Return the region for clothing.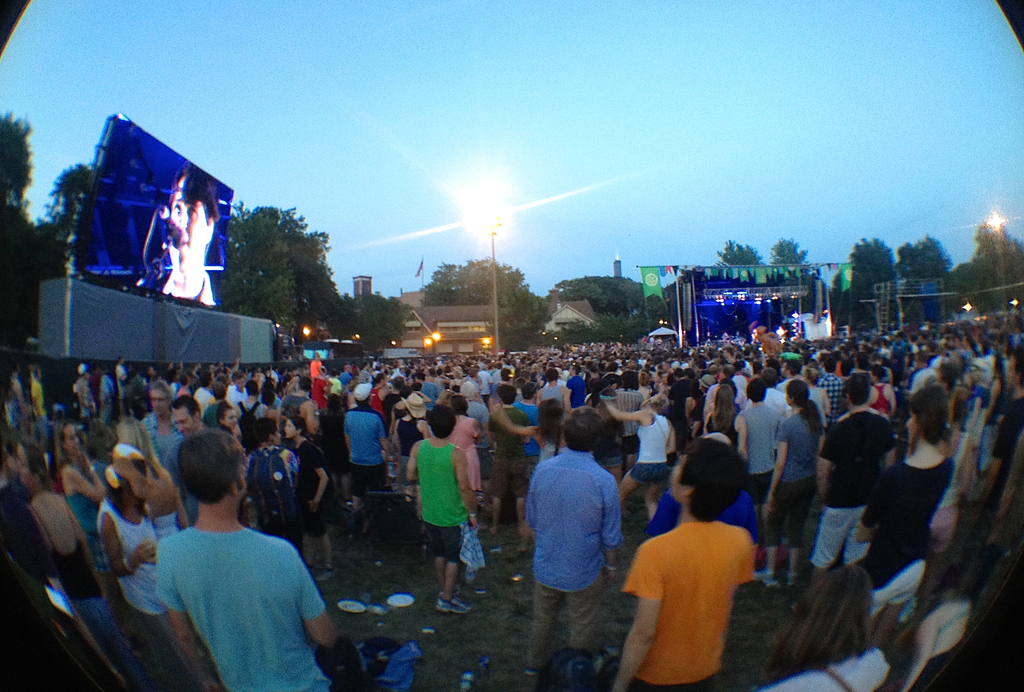
630 524 751 689.
